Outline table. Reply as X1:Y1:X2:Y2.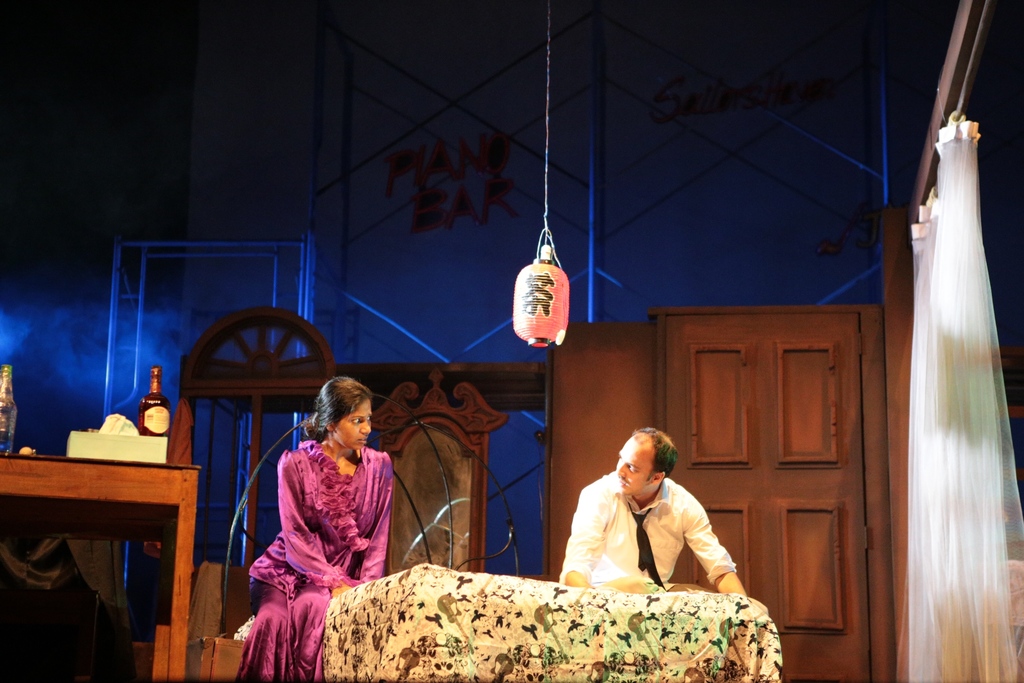
0:466:202:682.
